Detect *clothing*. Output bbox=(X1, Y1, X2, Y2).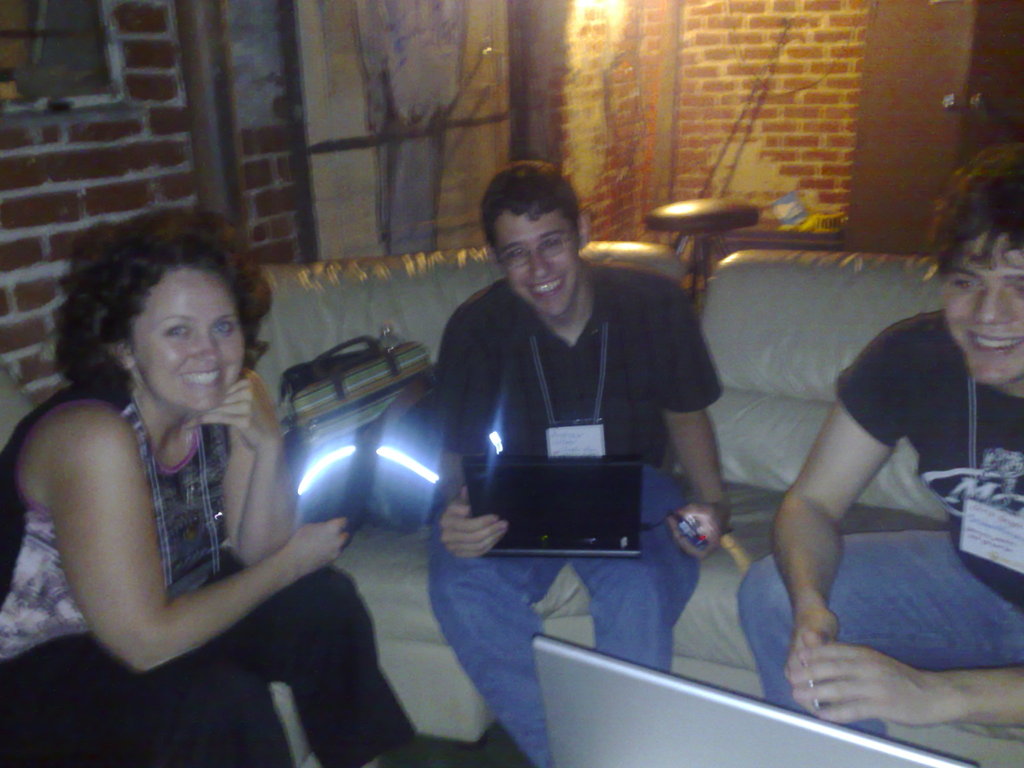
bbox=(422, 255, 725, 764).
